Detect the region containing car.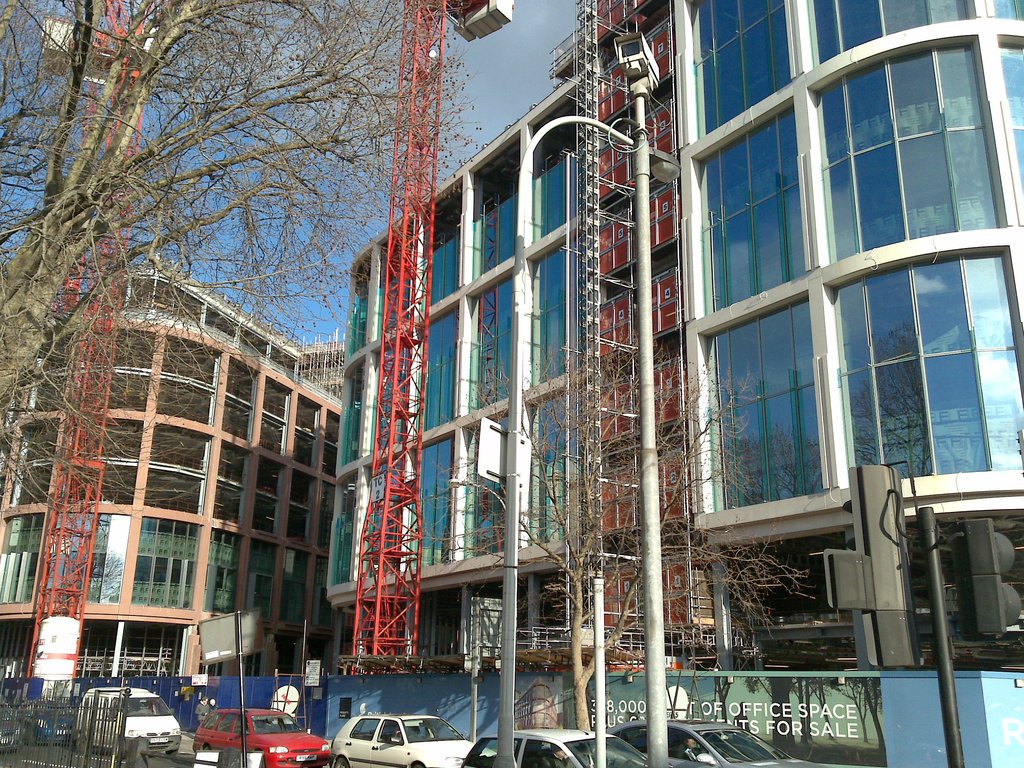
BBox(335, 708, 495, 767).
